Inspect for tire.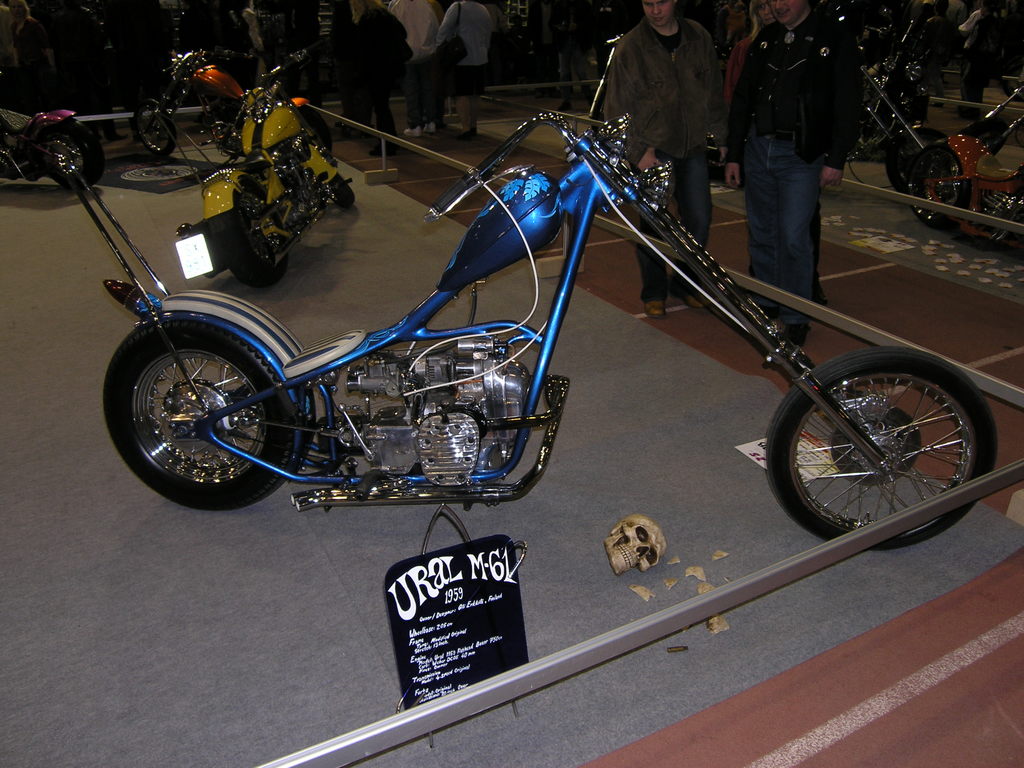
Inspection: box=[906, 147, 970, 229].
